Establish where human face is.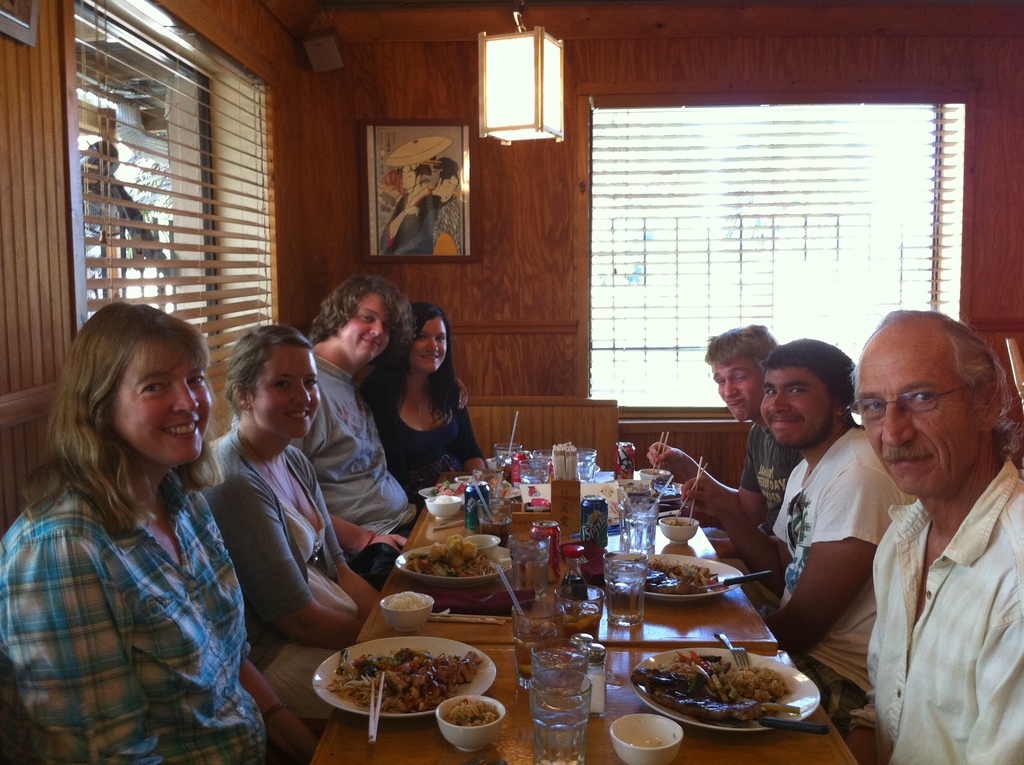
Established at <region>348, 293, 388, 357</region>.
